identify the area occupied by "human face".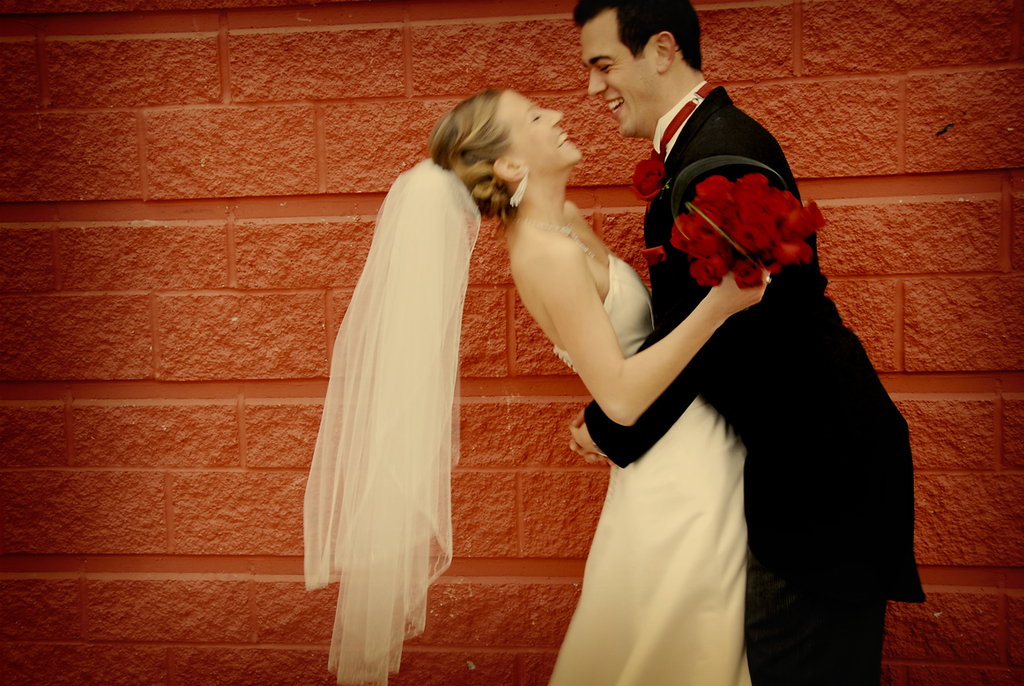
Area: rect(588, 4, 664, 134).
